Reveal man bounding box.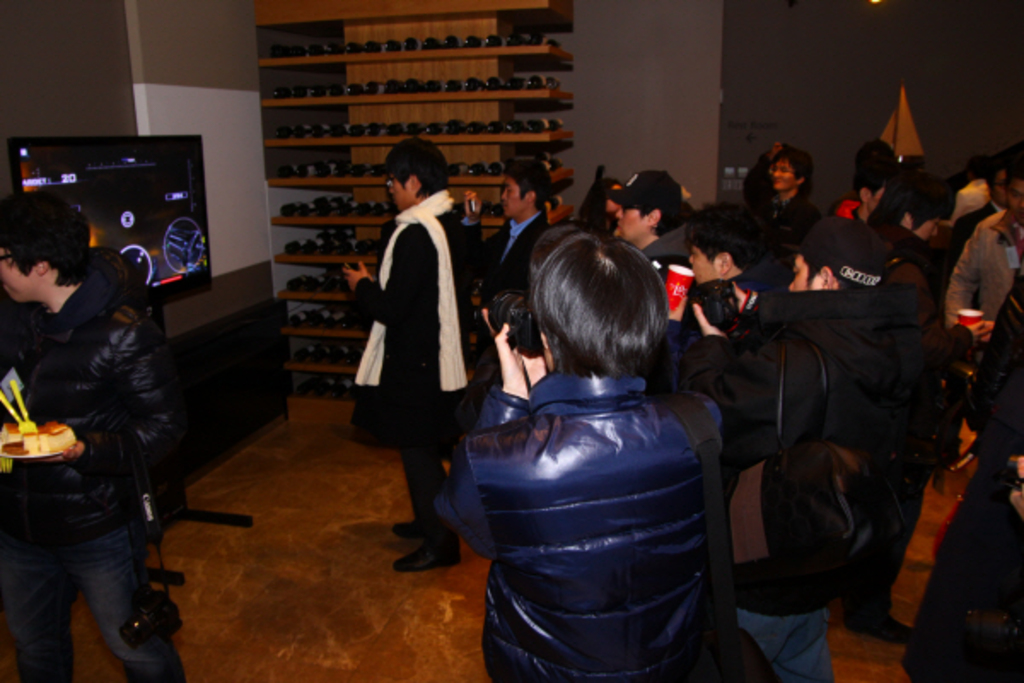
Revealed: [left=328, top=137, right=503, bottom=575].
